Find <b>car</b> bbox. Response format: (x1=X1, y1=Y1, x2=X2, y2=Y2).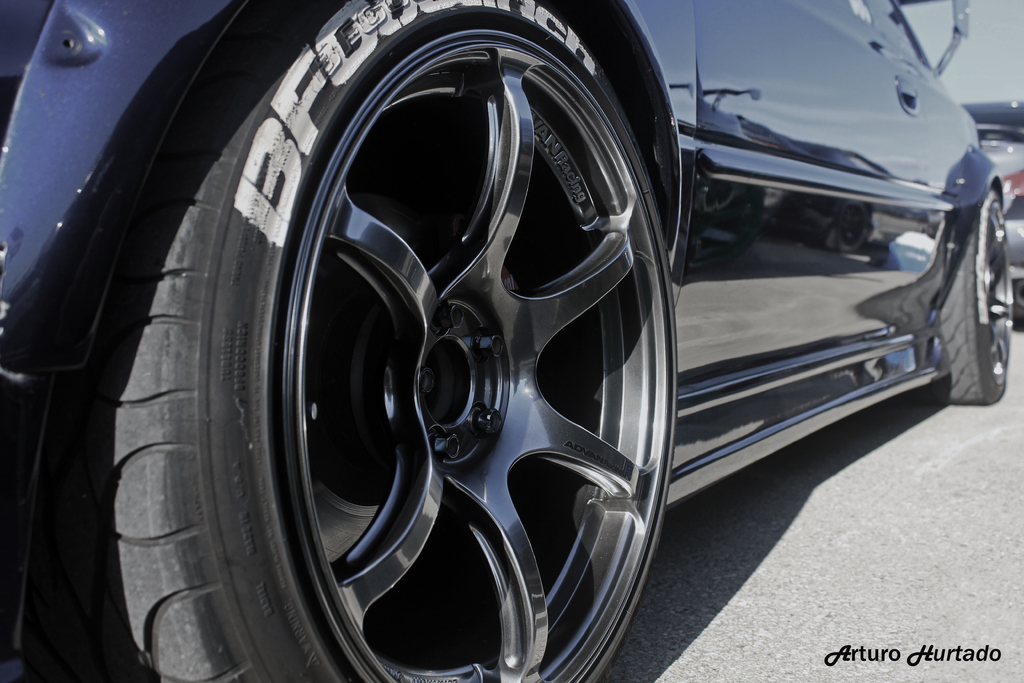
(x1=0, y1=0, x2=1023, y2=682).
